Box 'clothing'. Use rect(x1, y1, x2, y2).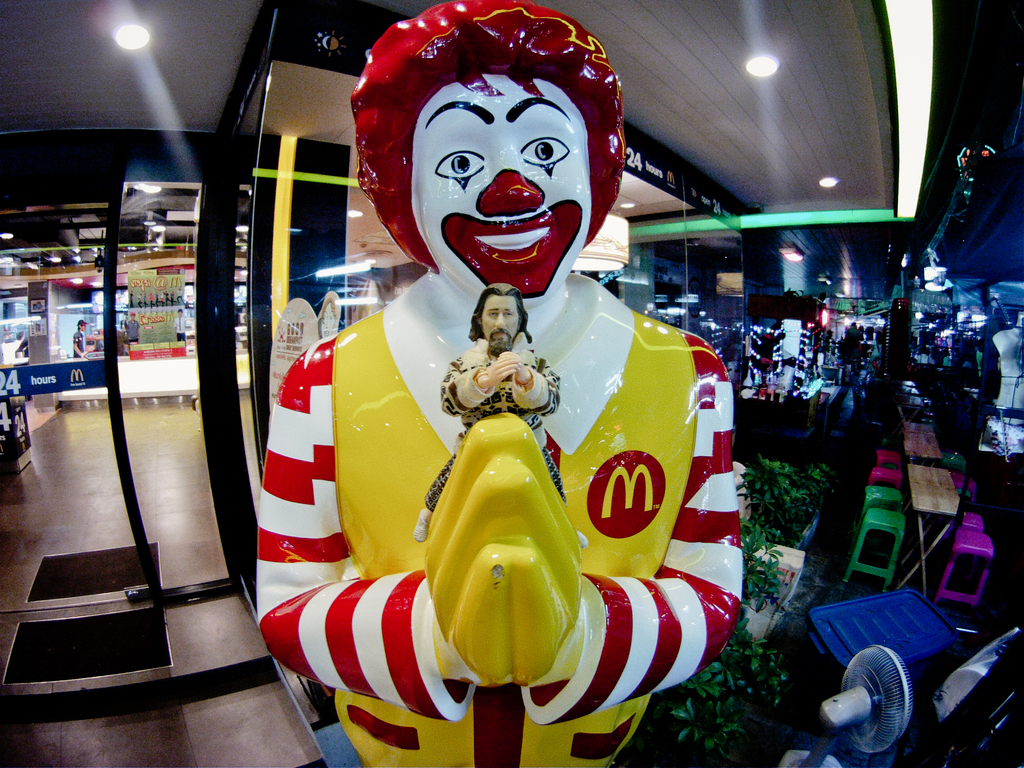
rect(72, 326, 83, 356).
